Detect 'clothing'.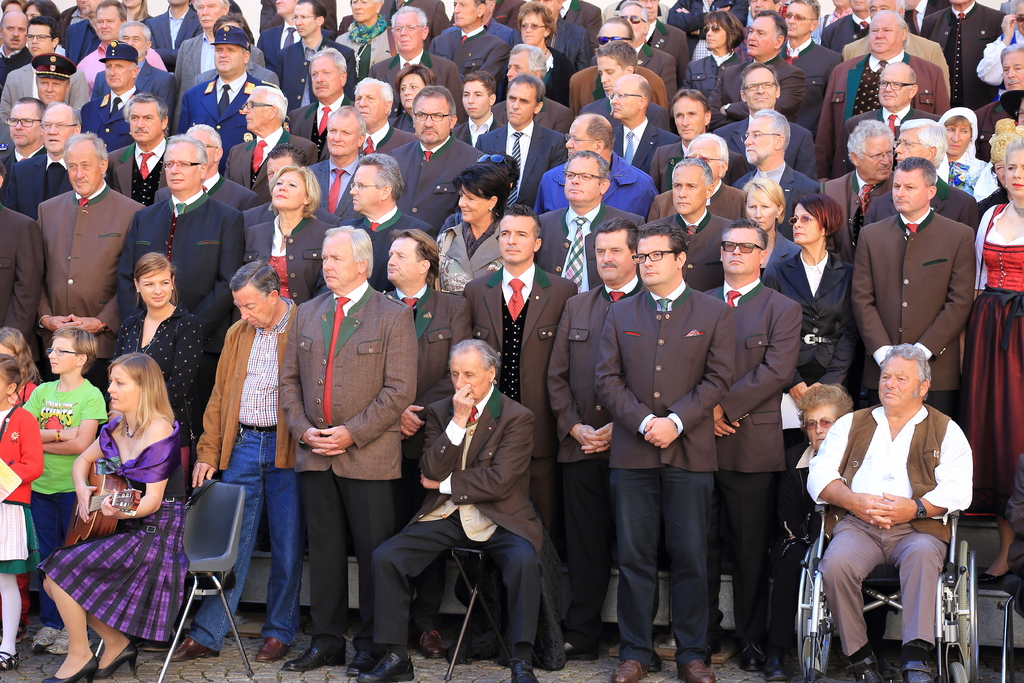
Detected at x1=818 y1=10 x2=874 y2=58.
